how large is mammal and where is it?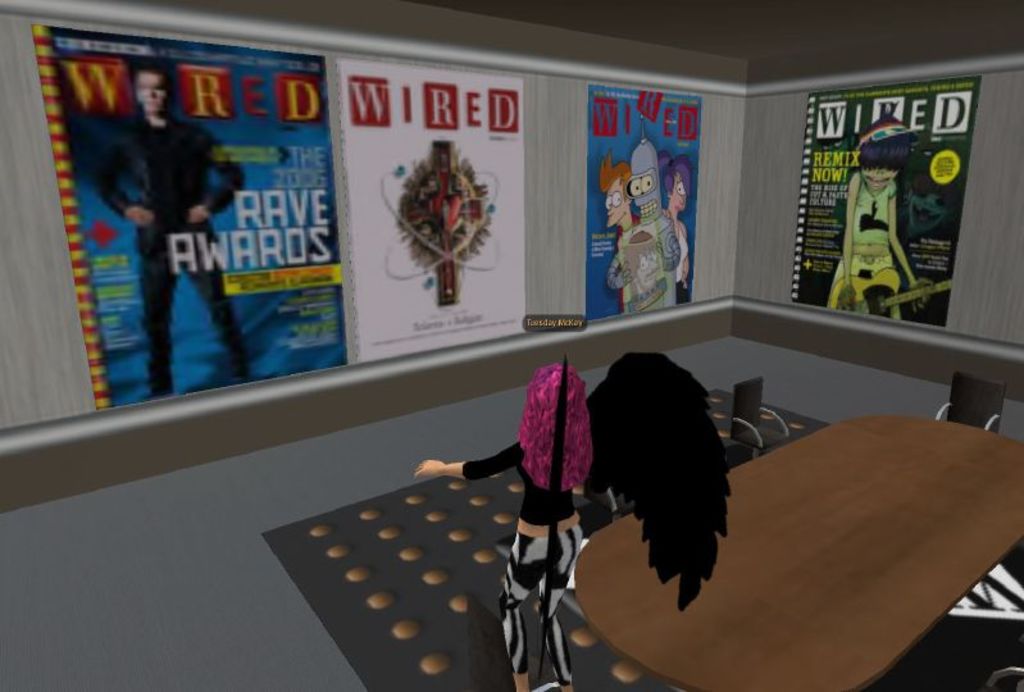
Bounding box: left=90, top=69, right=240, bottom=390.
